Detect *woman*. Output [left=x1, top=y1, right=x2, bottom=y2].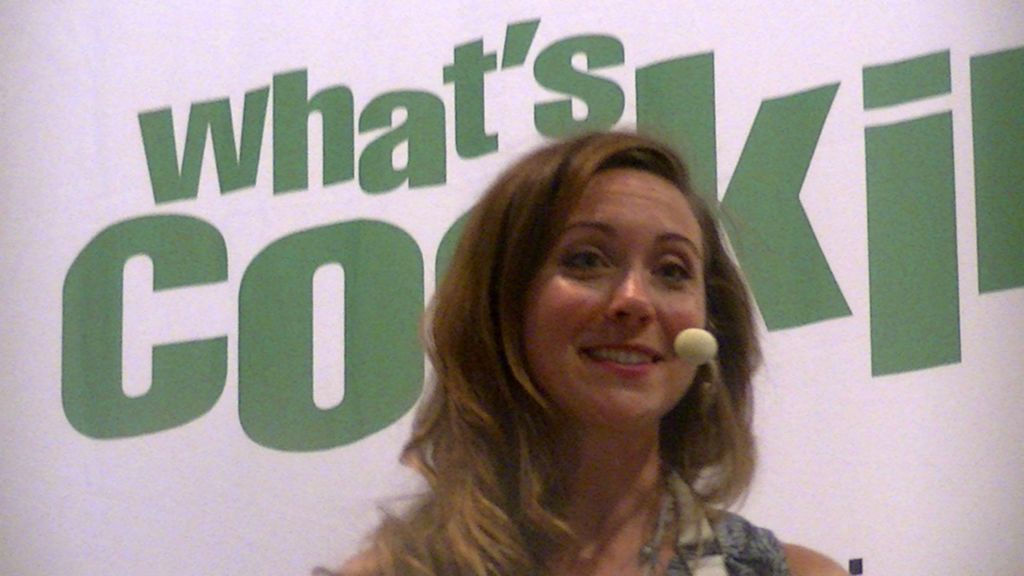
[left=264, top=102, right=799, bottom=575].
